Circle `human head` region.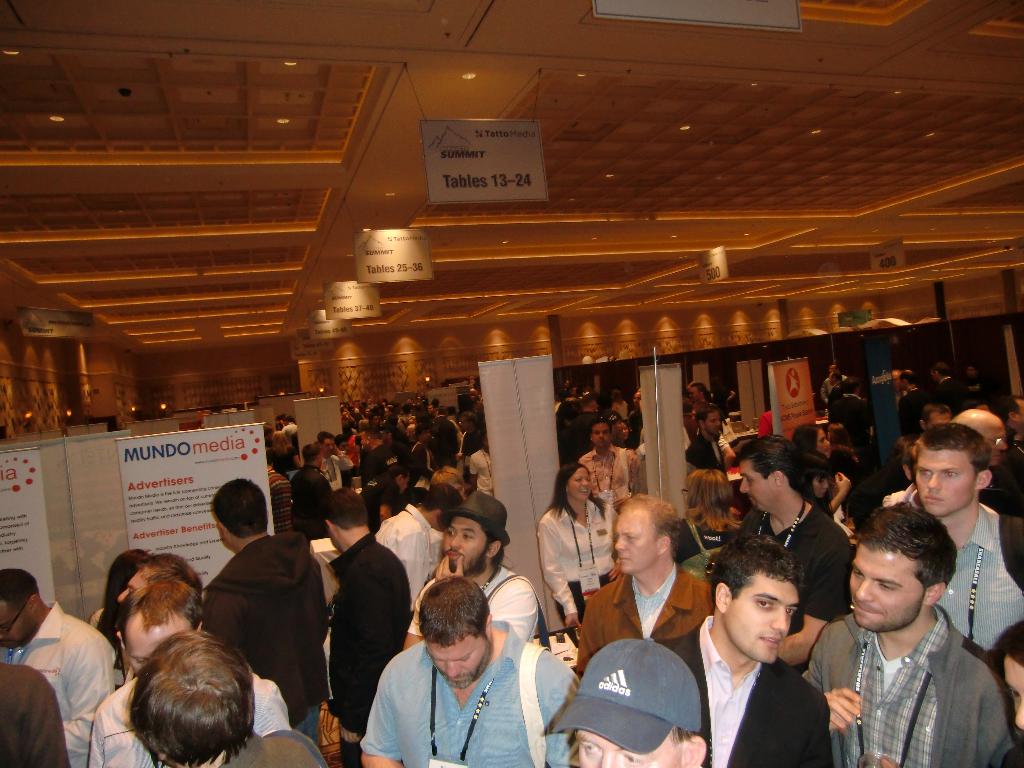
Region: bbox=(796, 456, 829, 499).
